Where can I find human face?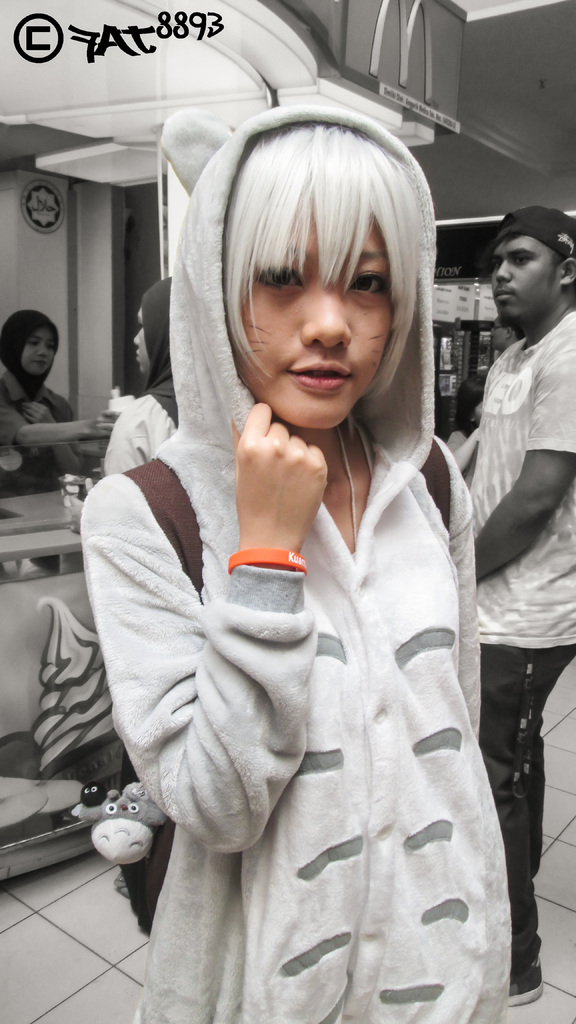
You can find it at <region>491, 319, 507, 349</region>.
